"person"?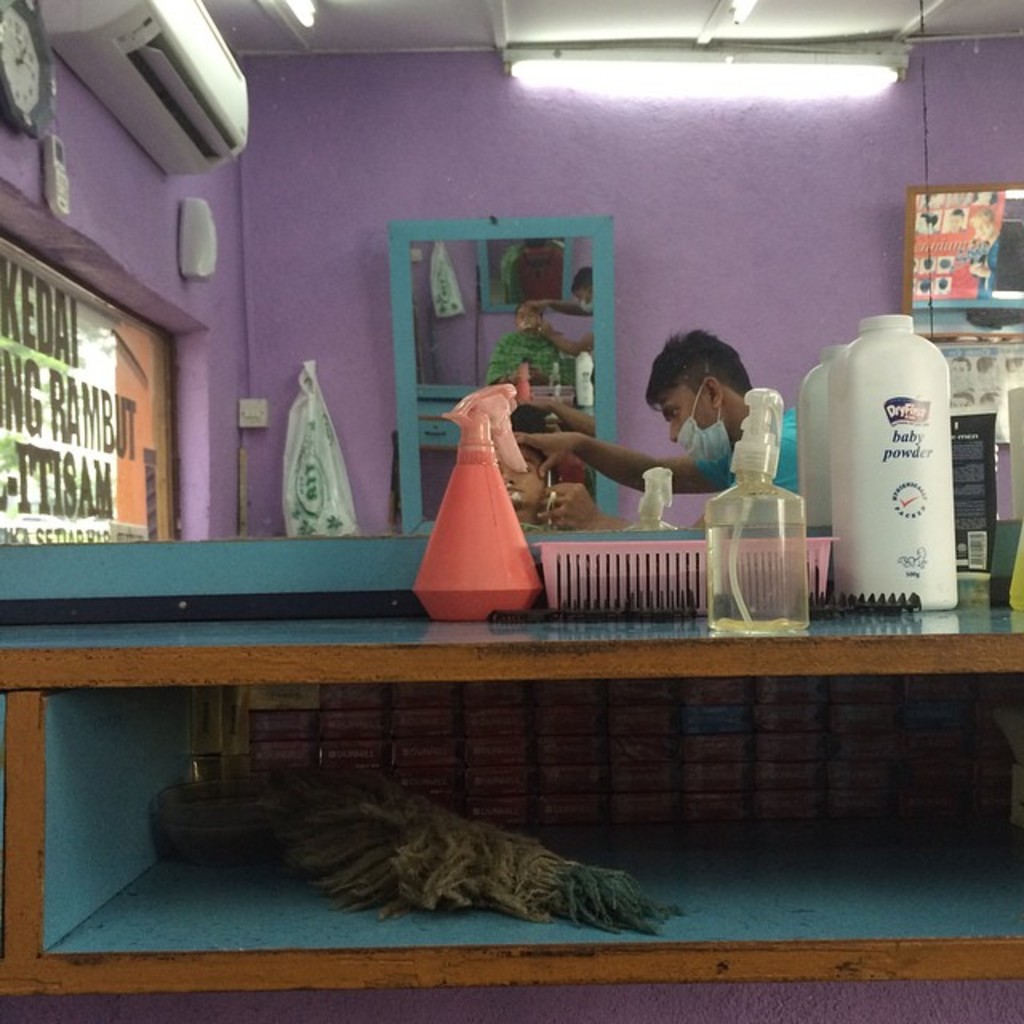
(x1=946, y1=208, x2=965, y2=234)
